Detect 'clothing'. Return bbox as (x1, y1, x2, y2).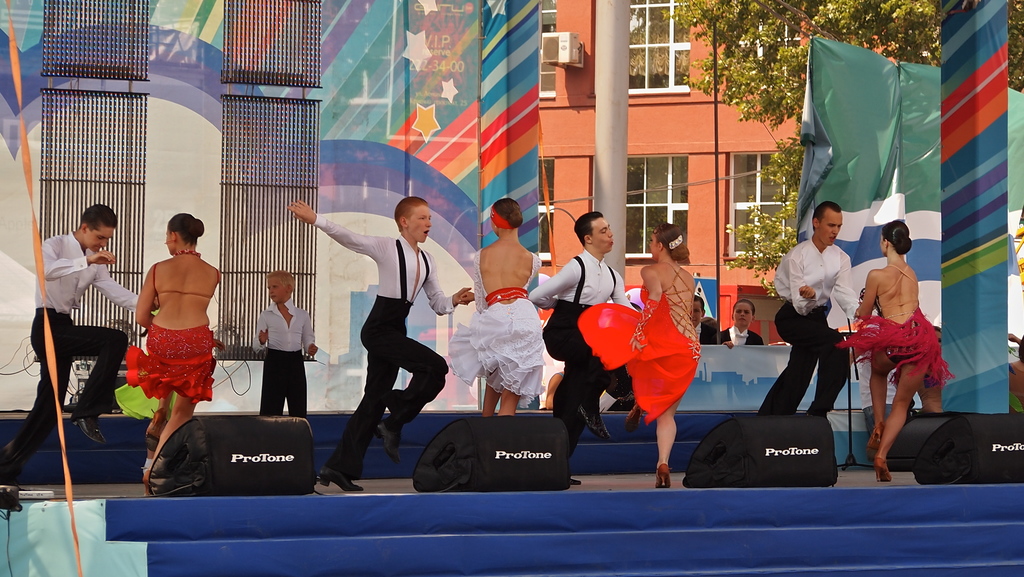
(13, 231, 129, 471).
